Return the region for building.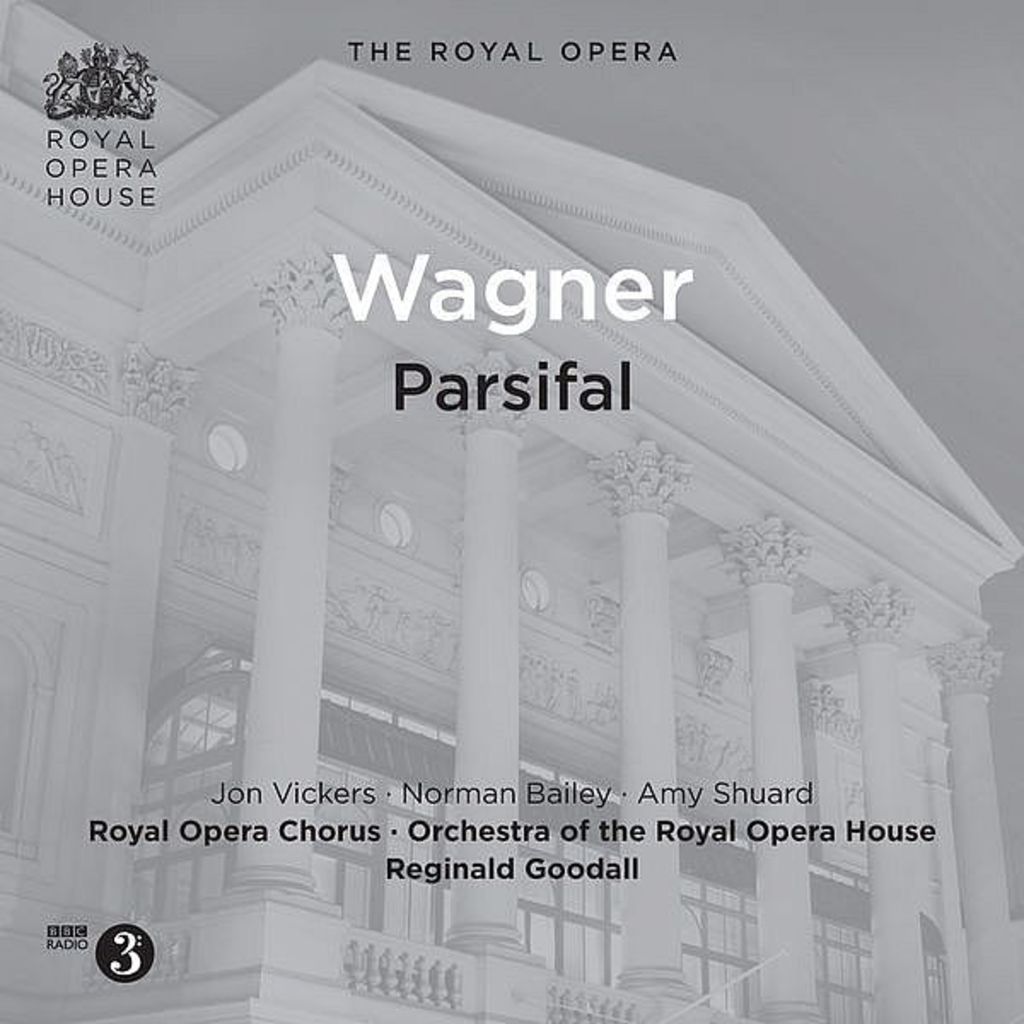
0/0/1022/1022.
